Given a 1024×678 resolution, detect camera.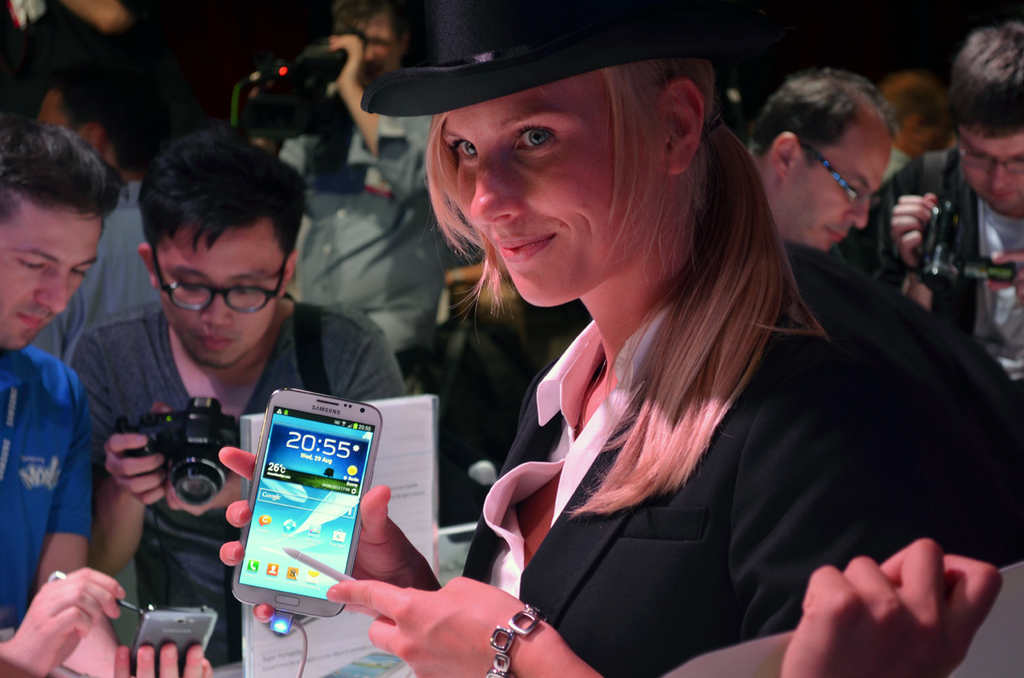
(915,198,1010,297).
